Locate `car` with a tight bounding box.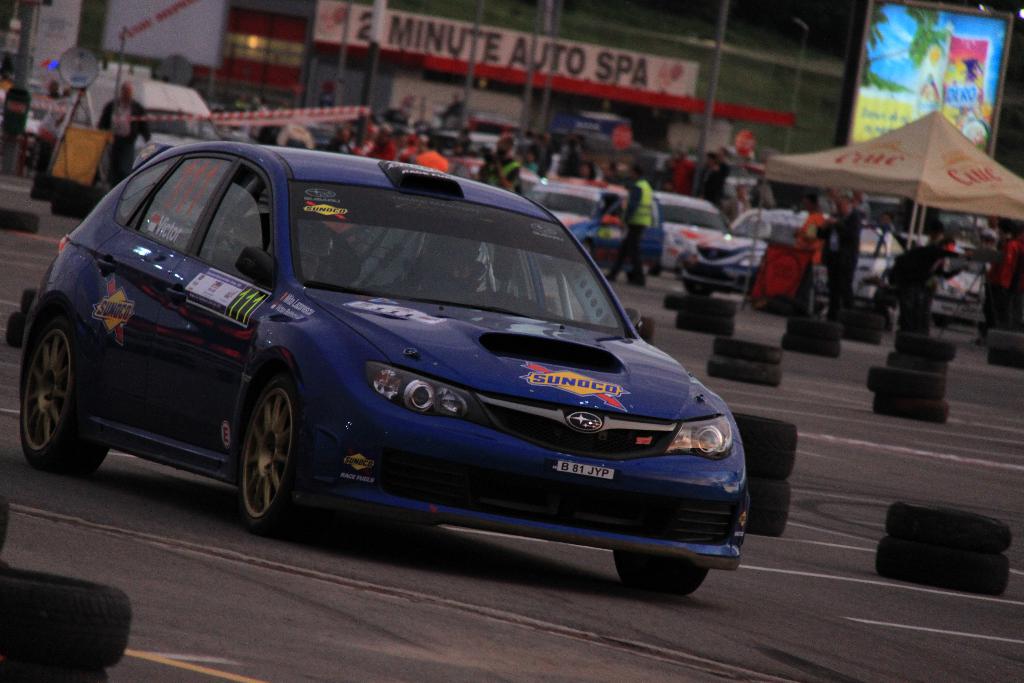
Rect(33, 133, 782, 611).
